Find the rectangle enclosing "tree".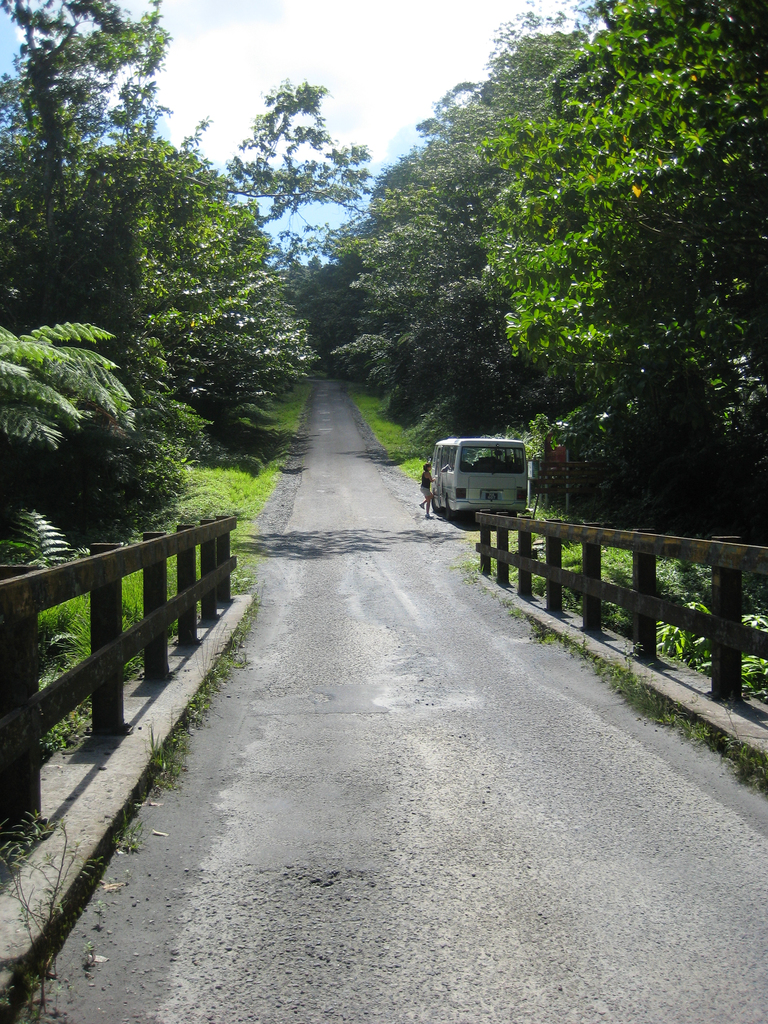
{"x1": 0, "y1": 0, "x2": 239, "y2": 580}.
